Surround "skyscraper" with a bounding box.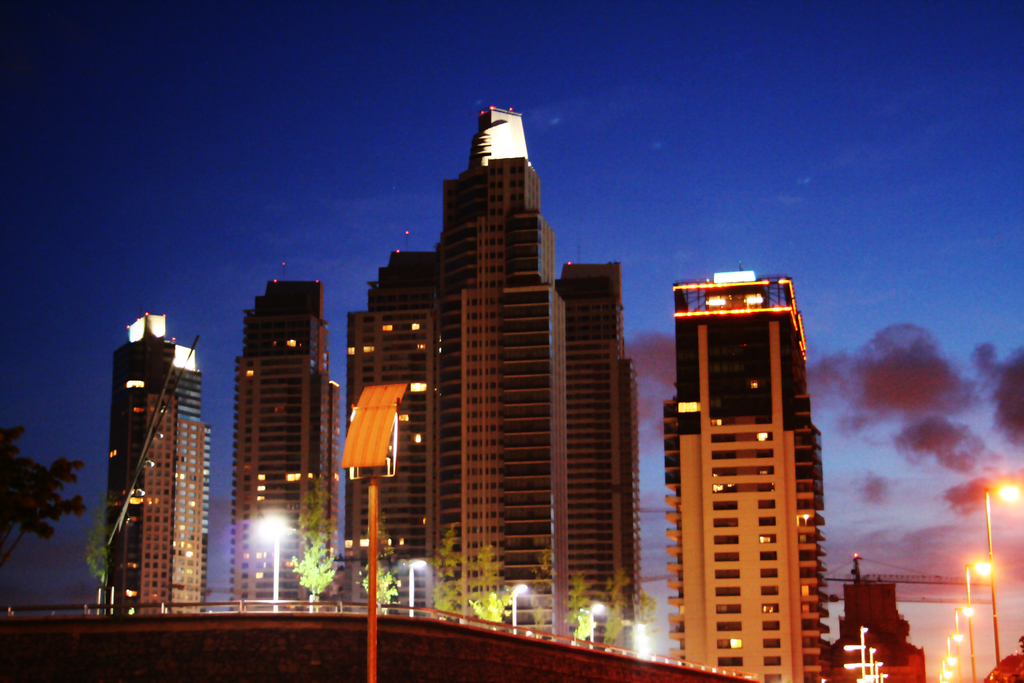
bbox(232, 276, 340, 609).
